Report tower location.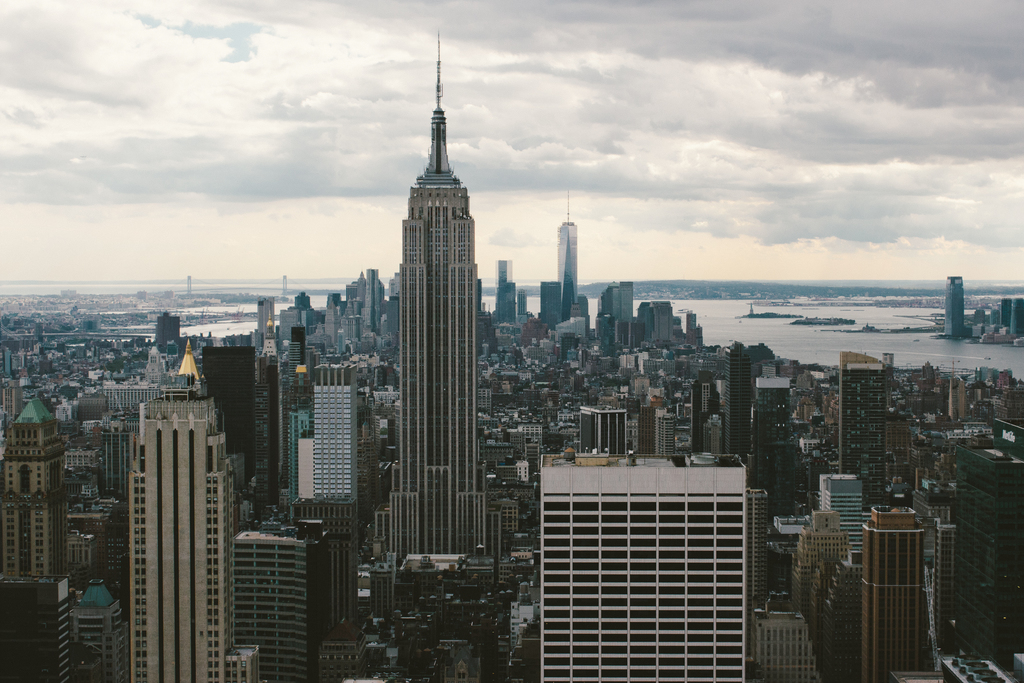
Report: BBox(363, 269, 381, 335).
